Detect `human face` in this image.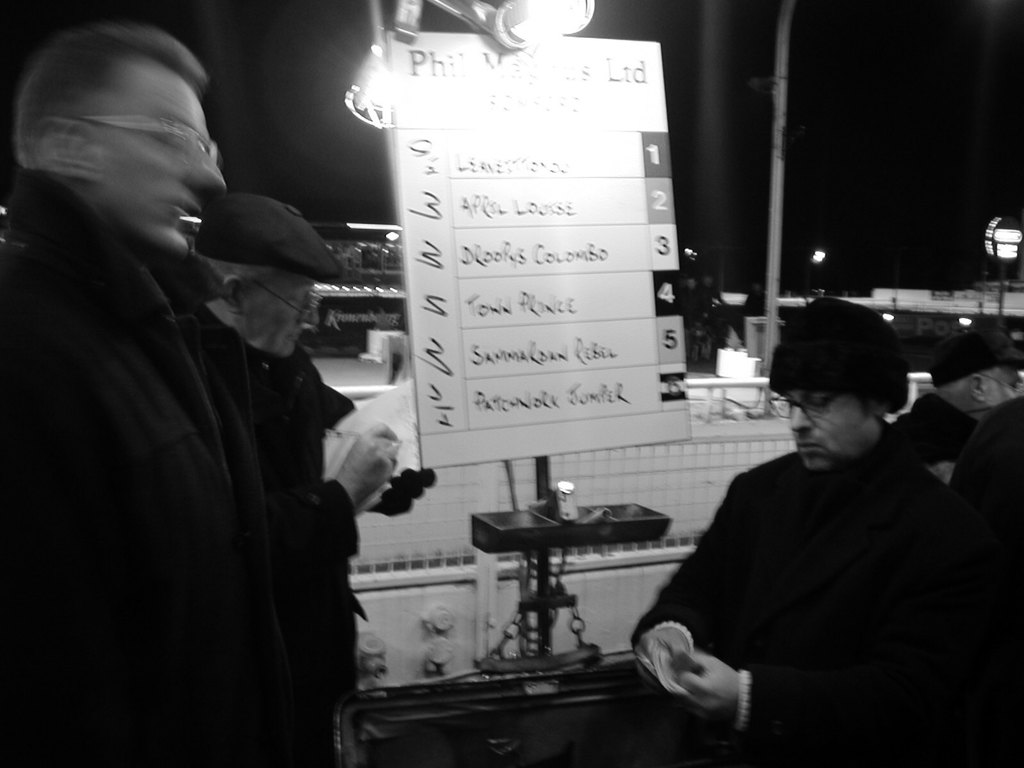
Detection: bbox(242, 273, 319, 360).
